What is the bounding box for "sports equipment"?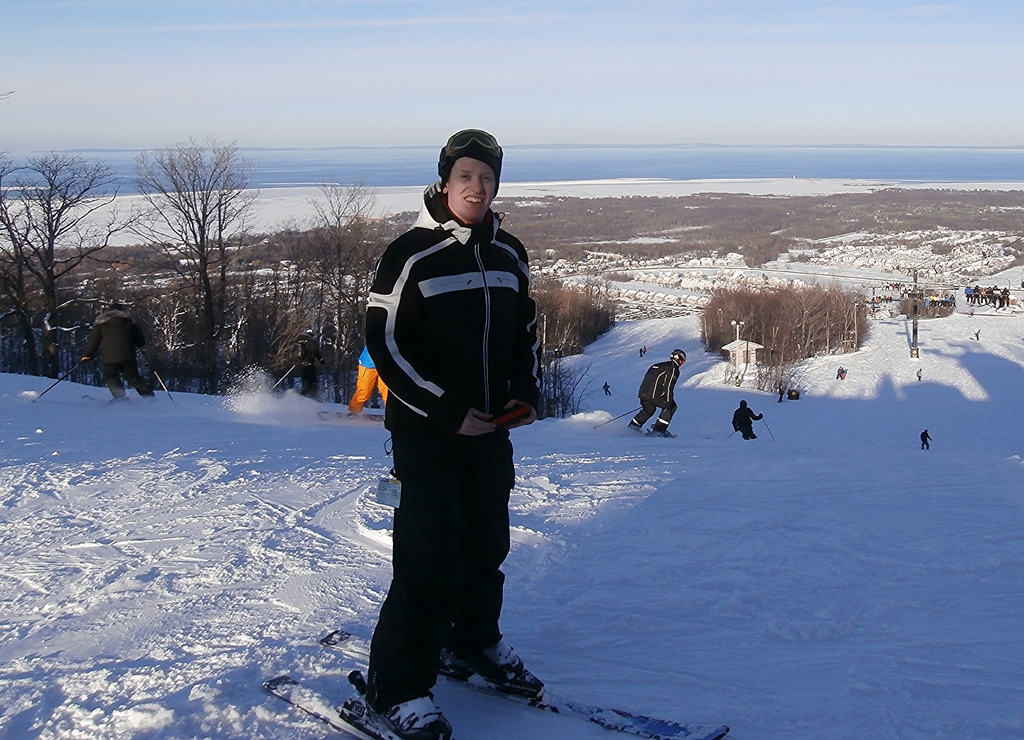
select_region(319, 639, 725, 739).
